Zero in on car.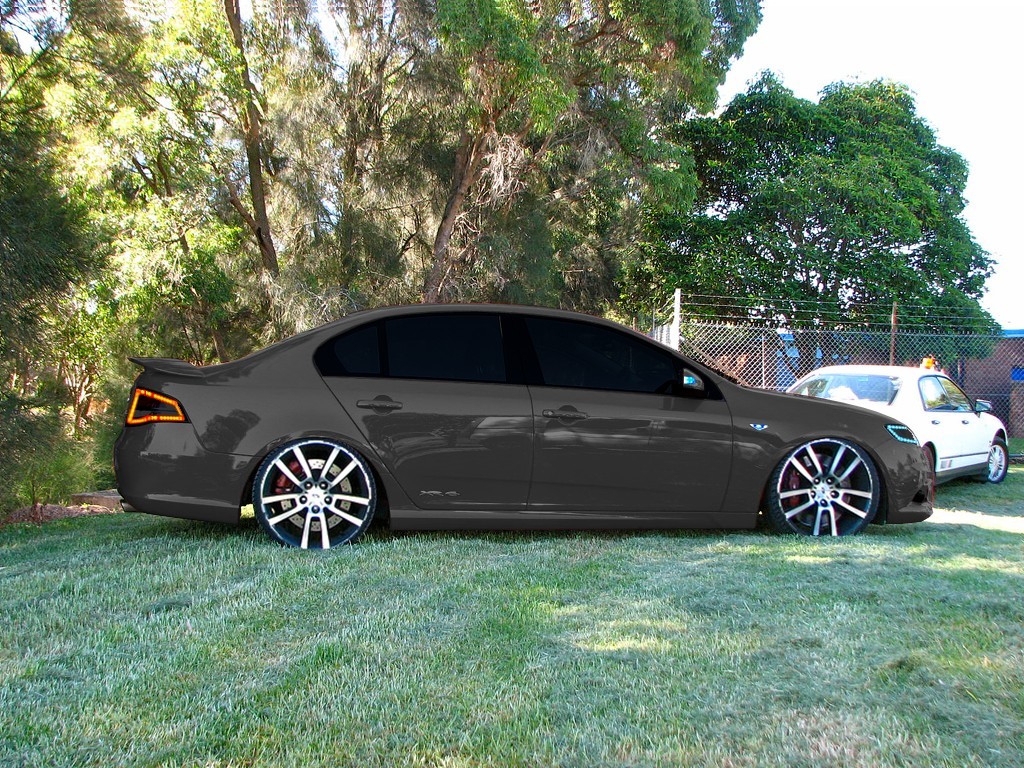
Zeroed in: detection(113, 302, 931, 550).
